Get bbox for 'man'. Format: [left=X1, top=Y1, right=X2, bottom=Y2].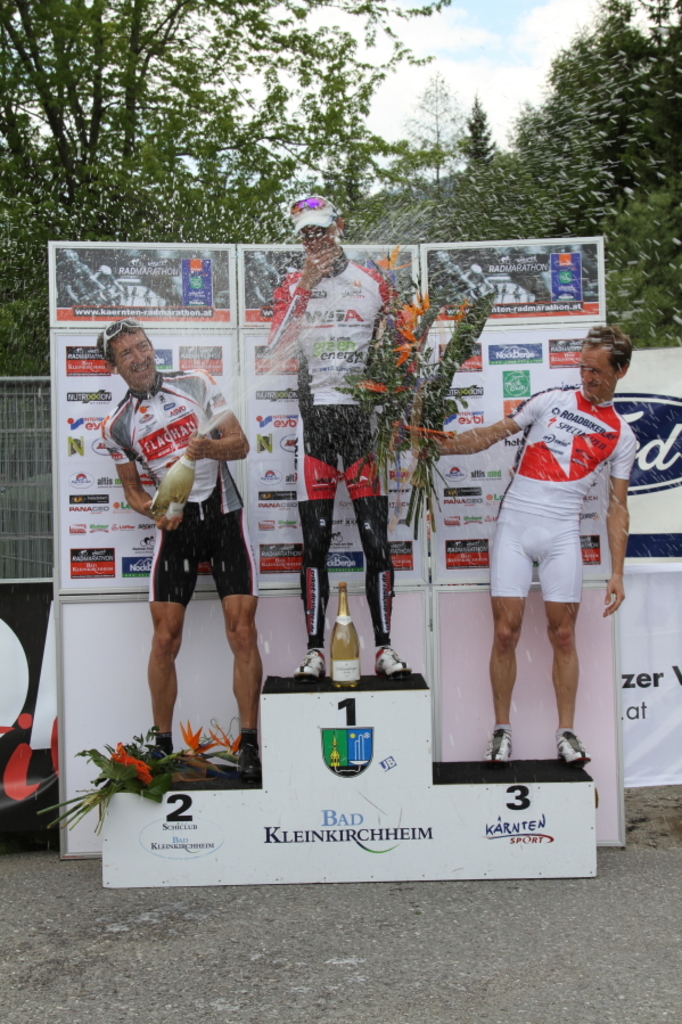
[left=257, top=144, right=433, bottom=683].
